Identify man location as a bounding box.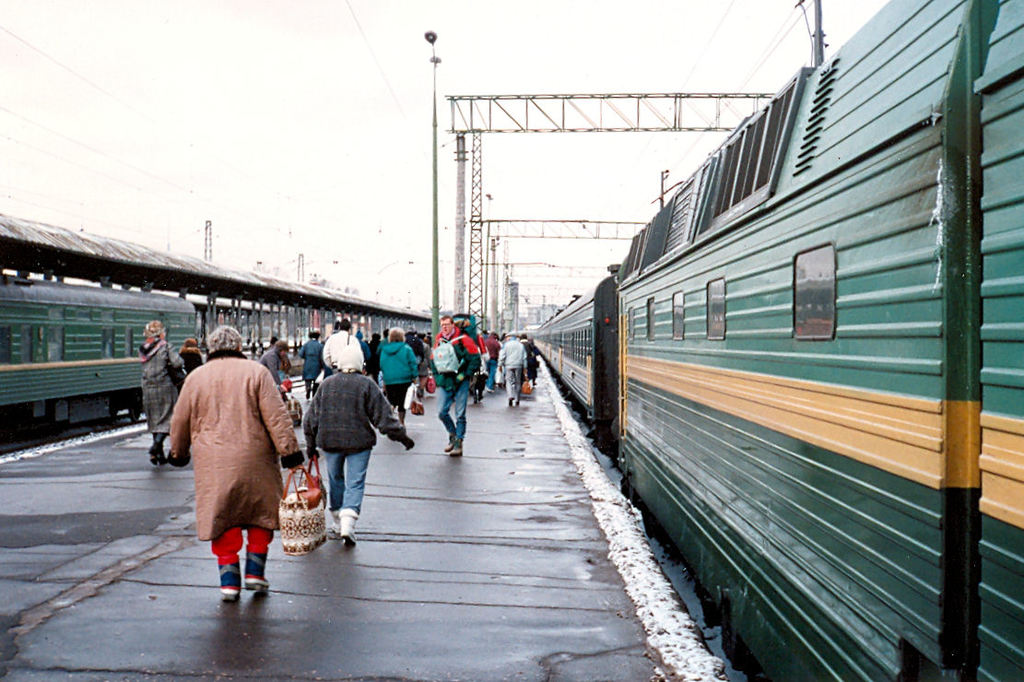
l=324, t=317, r=360, b=371.
